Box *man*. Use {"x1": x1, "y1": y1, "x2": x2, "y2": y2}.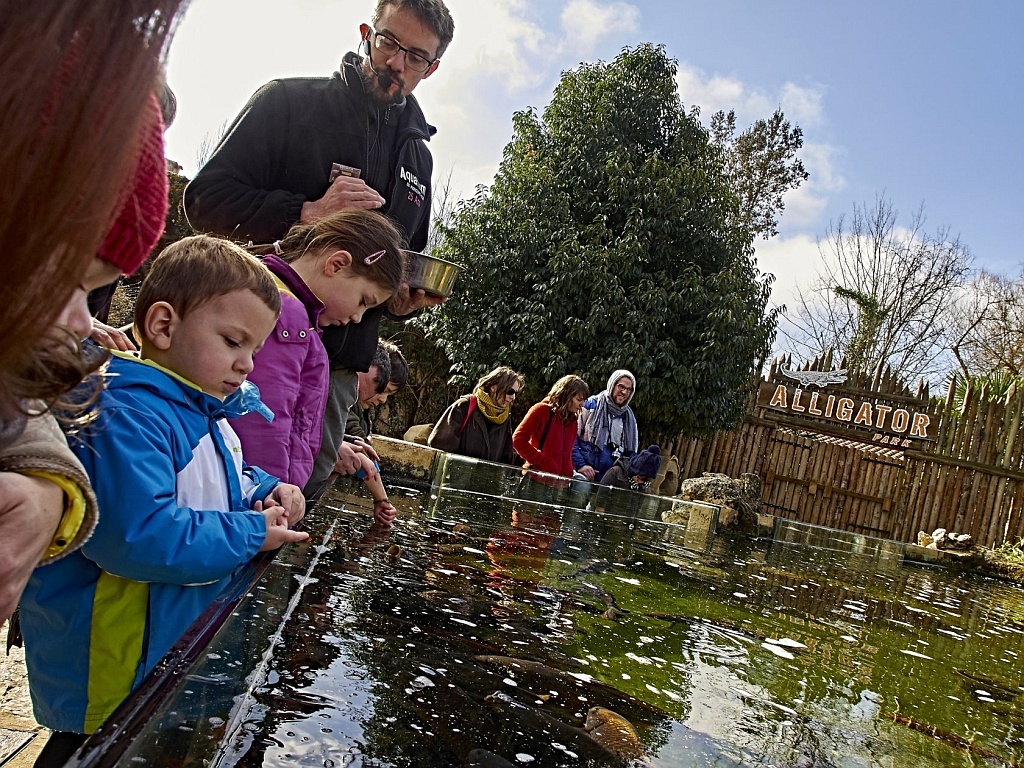
{"x1": 575, "y1": 366, "x2": 641, "y2": 533}.
